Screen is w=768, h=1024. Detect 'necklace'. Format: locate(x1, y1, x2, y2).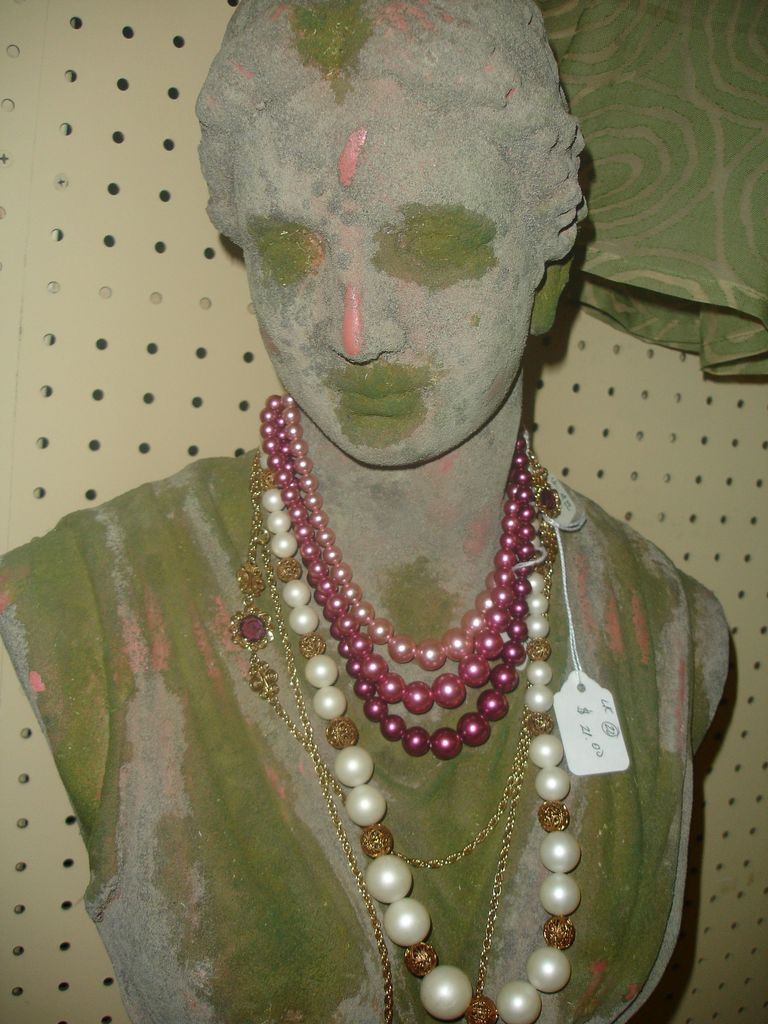
locate(229, 449, 558, 1023).
